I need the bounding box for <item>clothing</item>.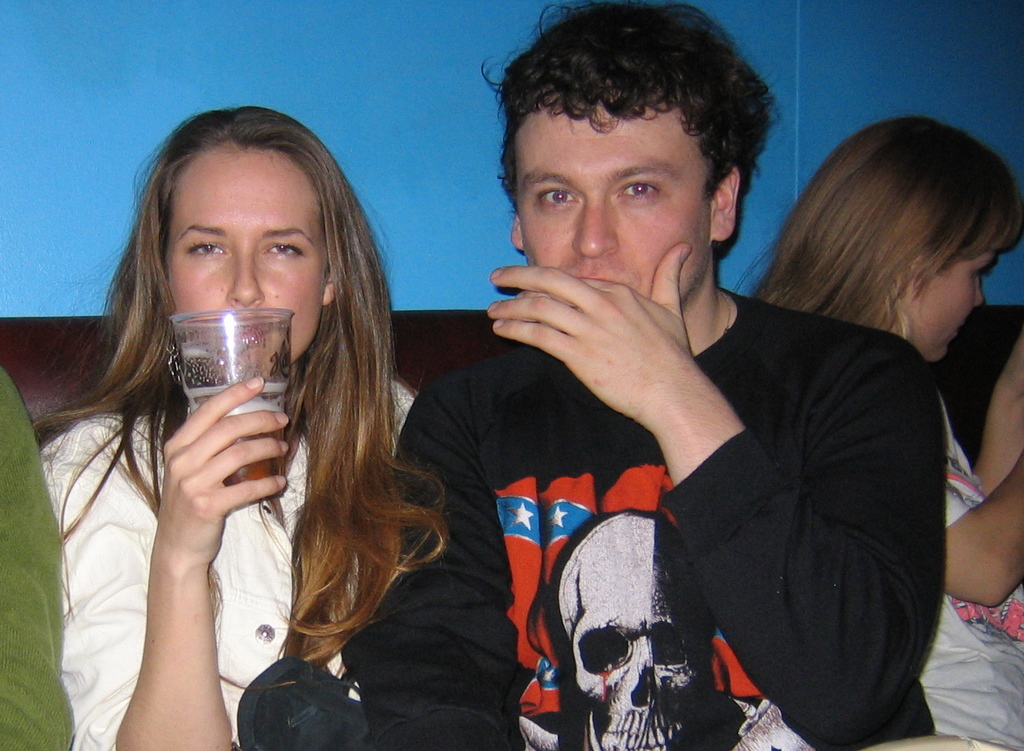
Here it is: BBox(0, 364, 72, 750).
